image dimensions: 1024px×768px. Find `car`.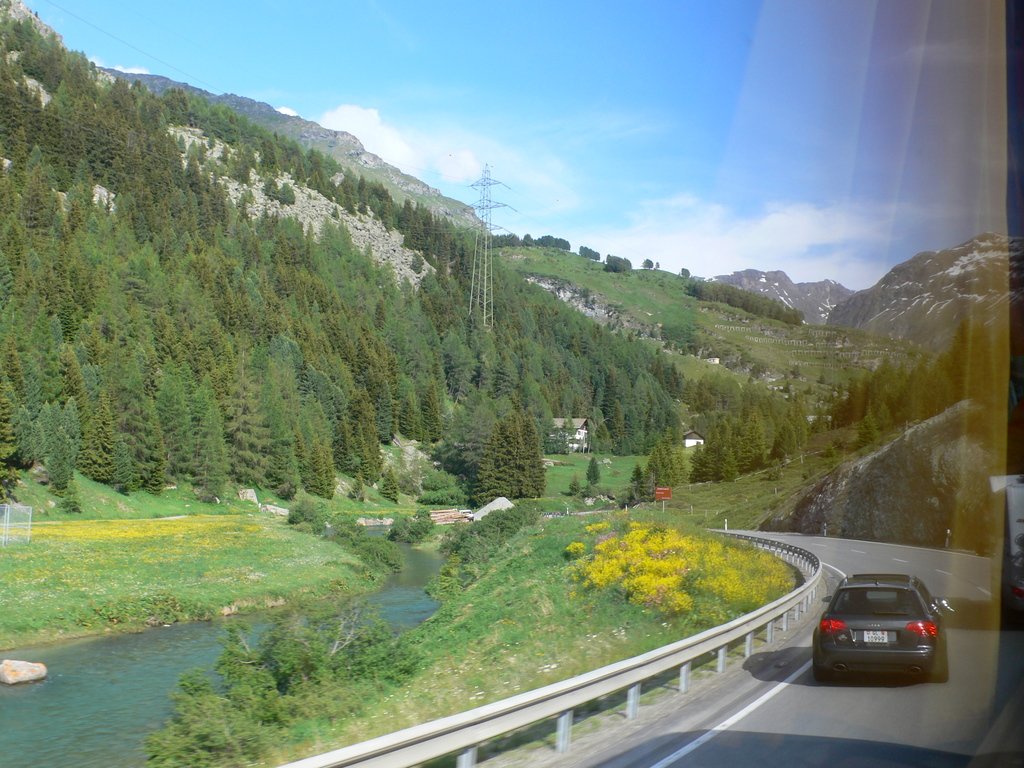
x1=813, y1=572, x2=949, y2=682.
